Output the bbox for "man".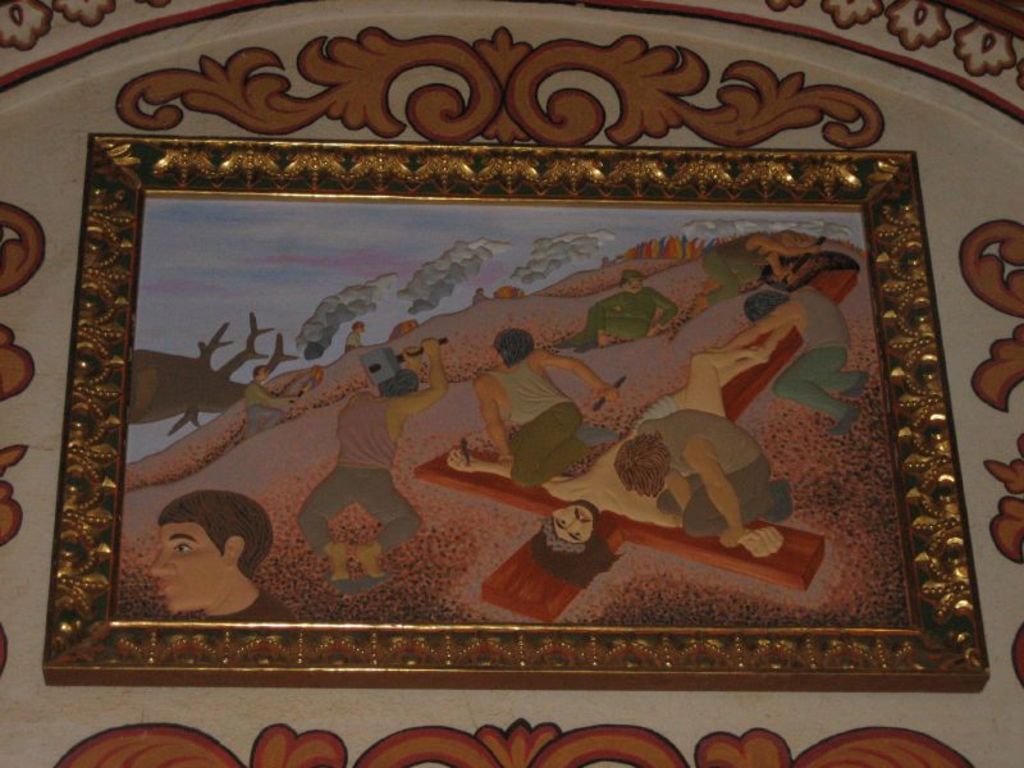
241/353/300/440.
